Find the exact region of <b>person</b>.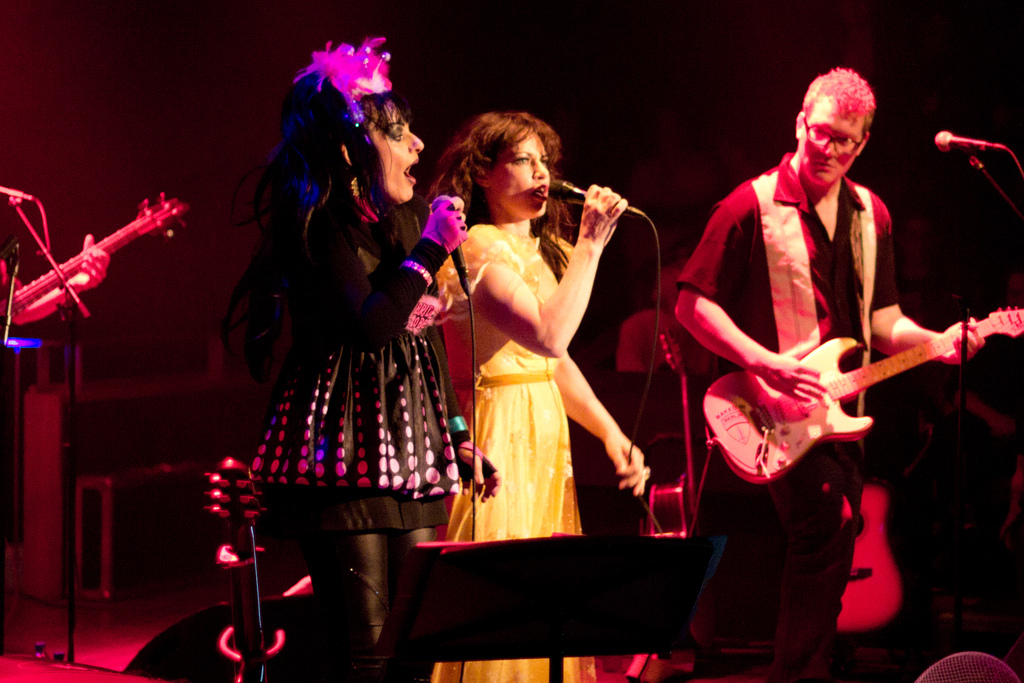
Exact region: l=939, t=273, r=1023, b=575.
